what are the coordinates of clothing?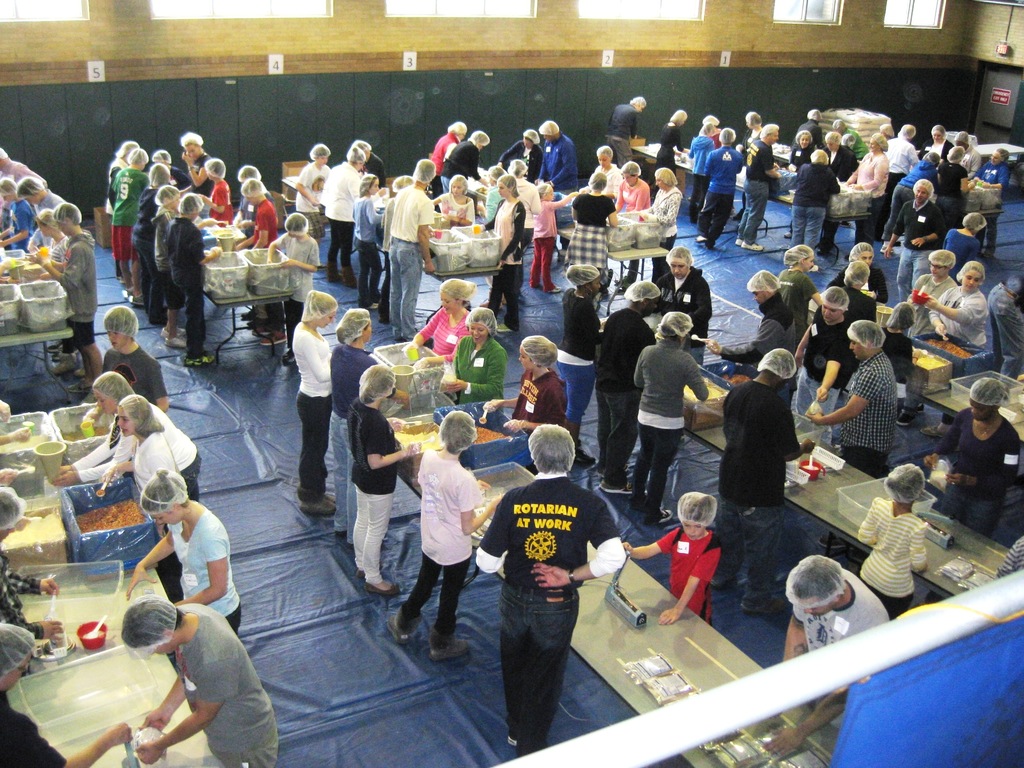
BBox(382, 193, 403, 284).
